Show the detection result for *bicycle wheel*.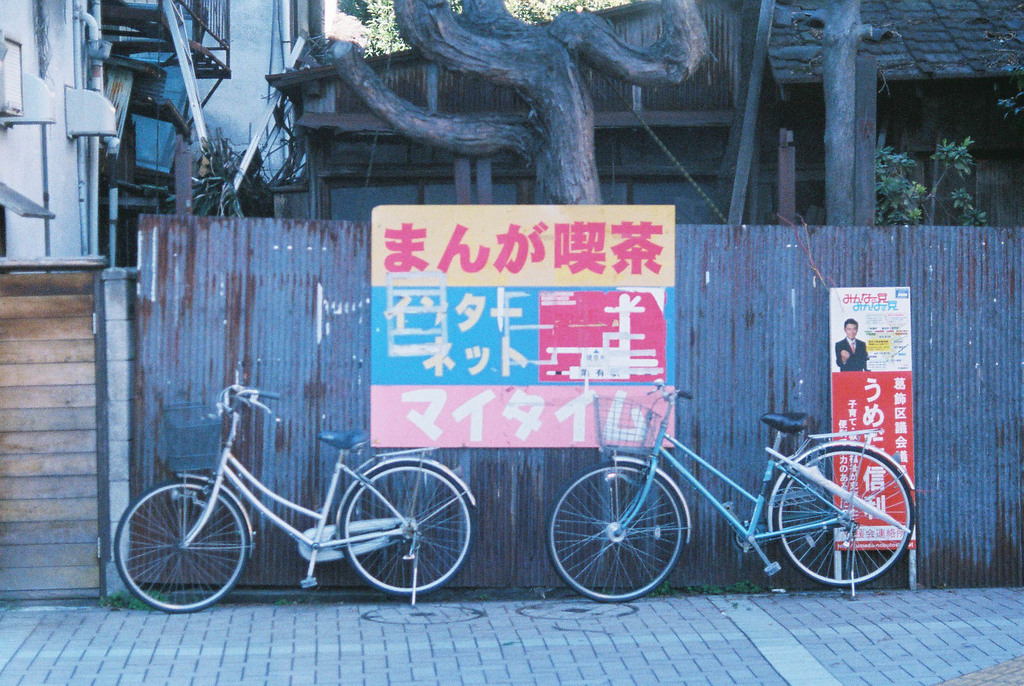
(763, 458, 915, 589).
